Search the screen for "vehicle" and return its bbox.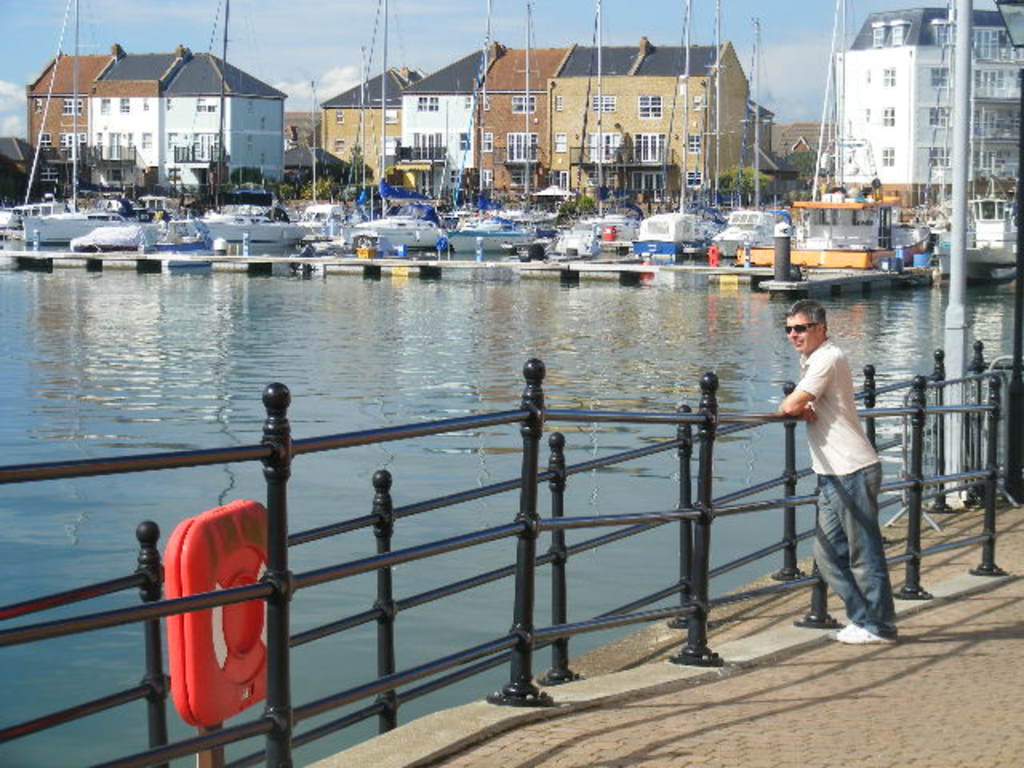
Found: box=[299, 202, 346, 238].
